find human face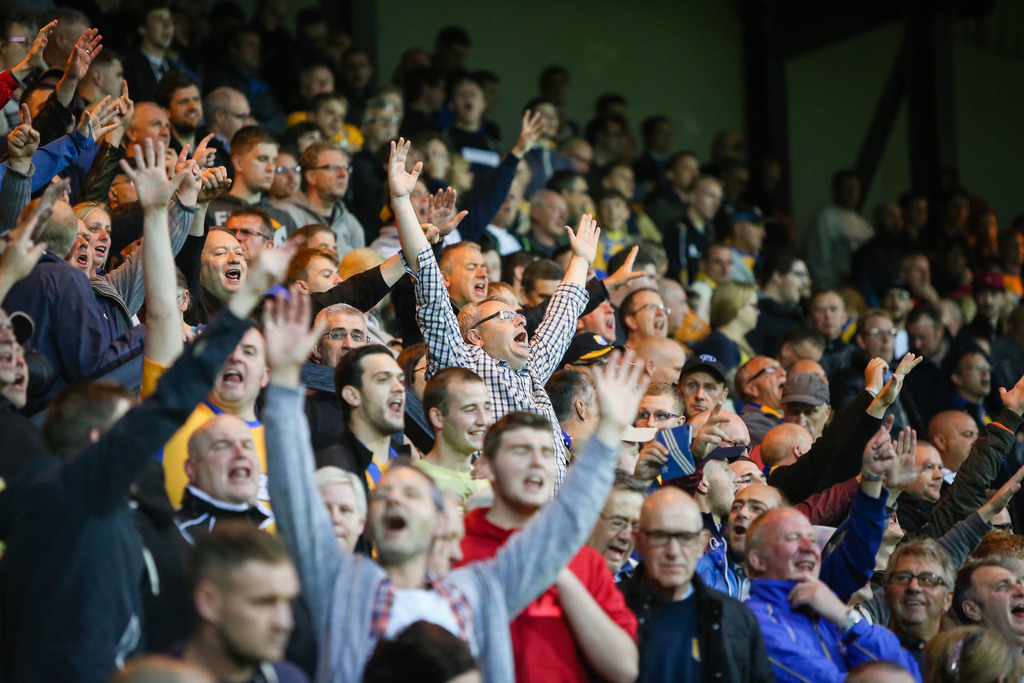
l=244, t=144, r=278, b=187
